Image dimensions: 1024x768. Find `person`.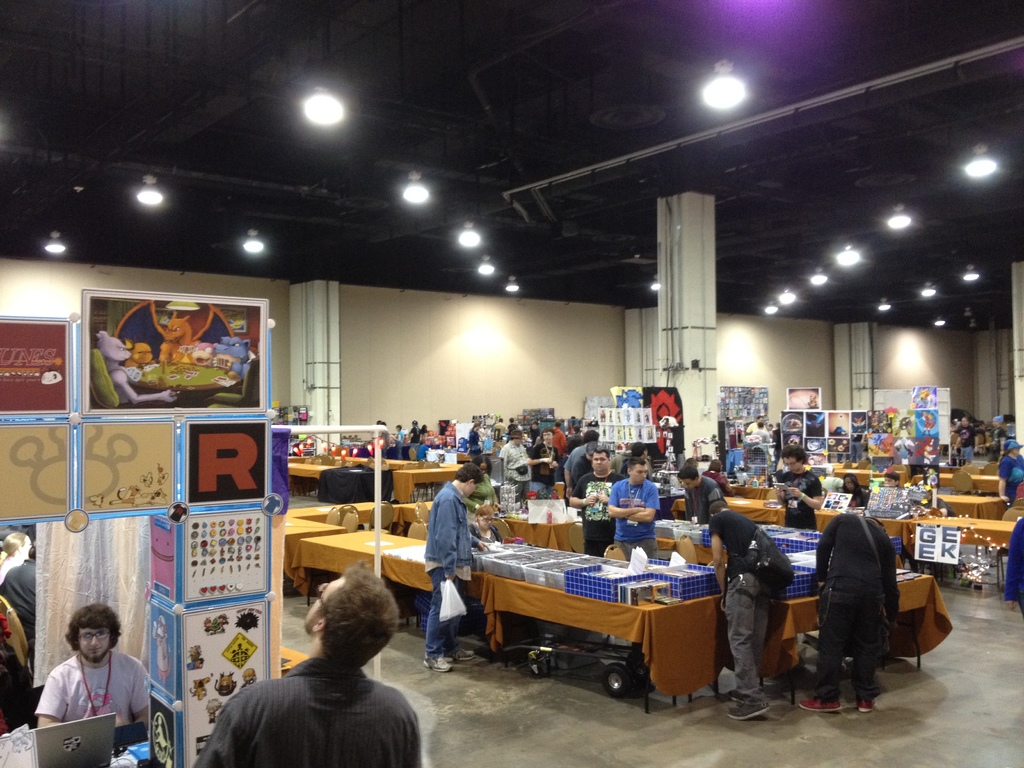
left=604, top=450, right=666, bottom=557.
